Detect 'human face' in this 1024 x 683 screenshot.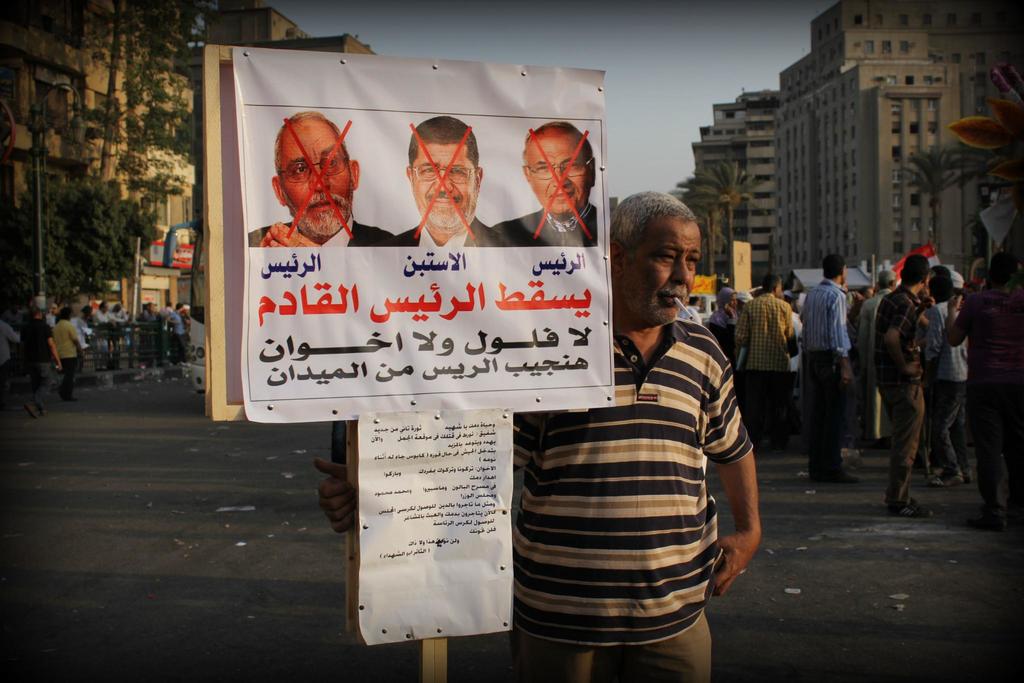
Detection: BBox(630, 225, 702, 323).
